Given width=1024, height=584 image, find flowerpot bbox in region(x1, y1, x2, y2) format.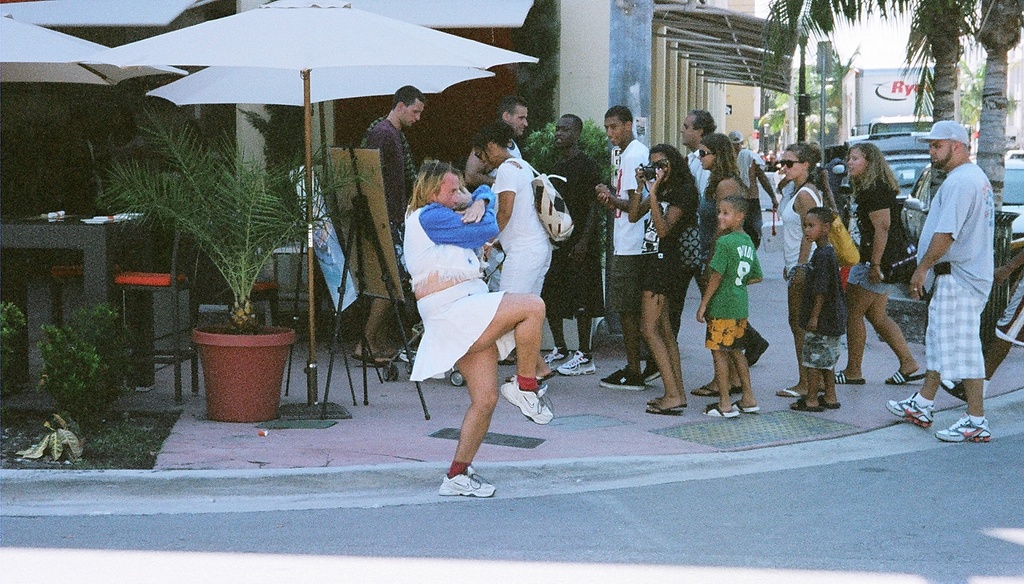
region(188, 311, 286, 419).
